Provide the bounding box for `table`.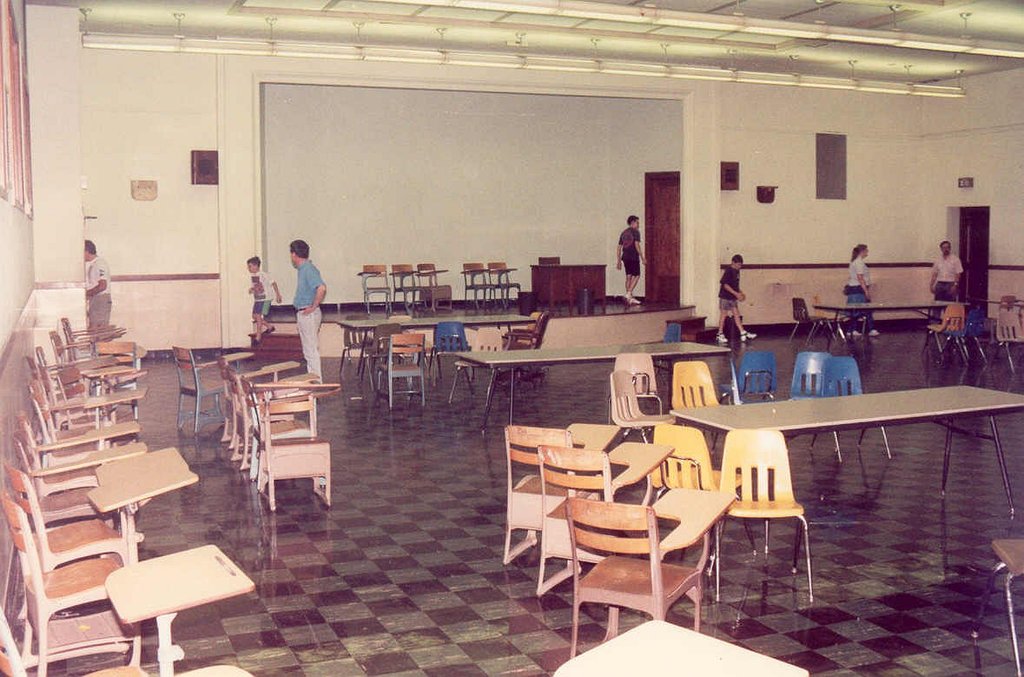
crop(666, 482, 738, 579).
